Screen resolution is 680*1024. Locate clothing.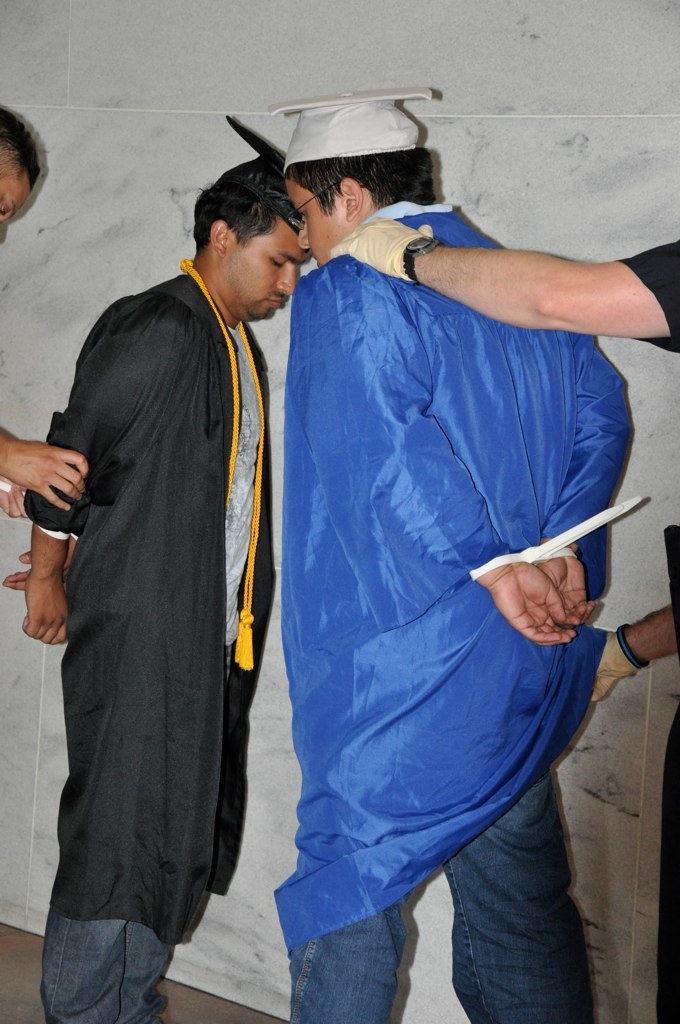
{"left": 257, "top": 104, "right": 640, "bottom": 972}.
